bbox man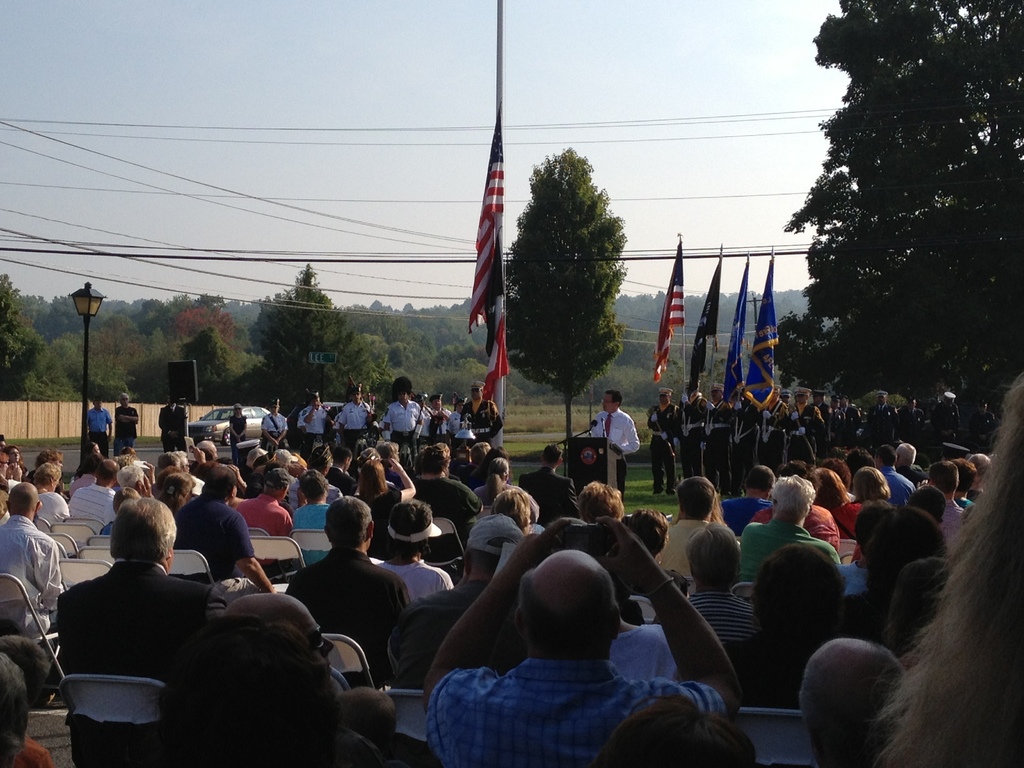
BBox(86, 394, 118, 454)
